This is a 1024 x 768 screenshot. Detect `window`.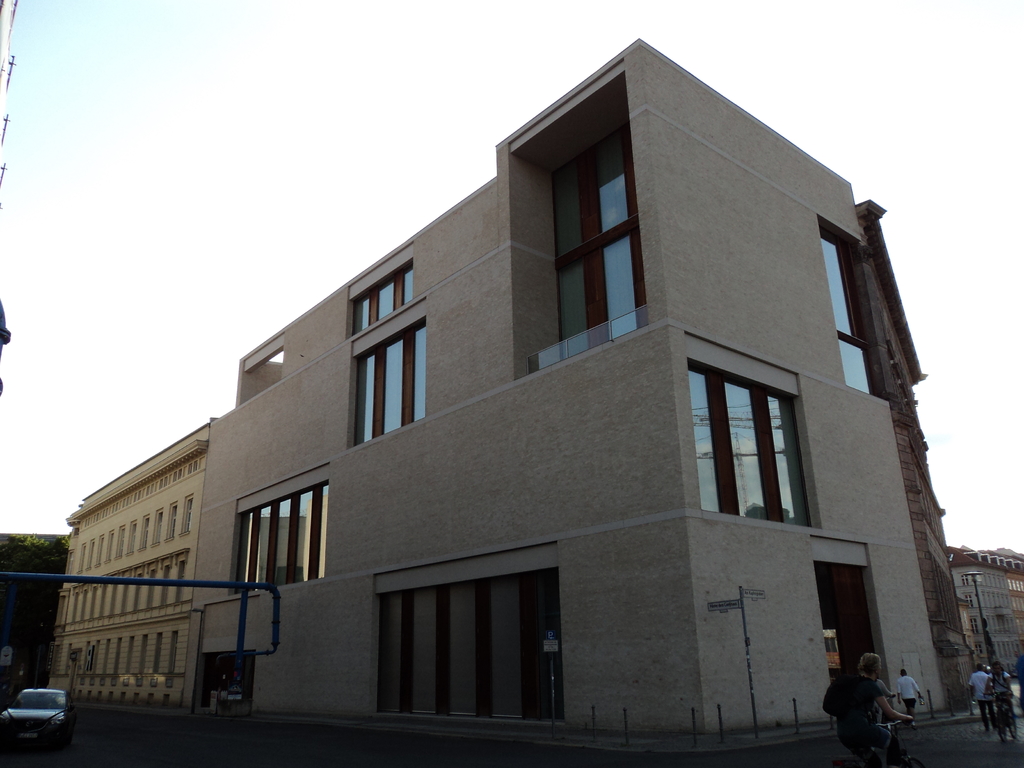
bbox=(127, 520, 138, 553).
